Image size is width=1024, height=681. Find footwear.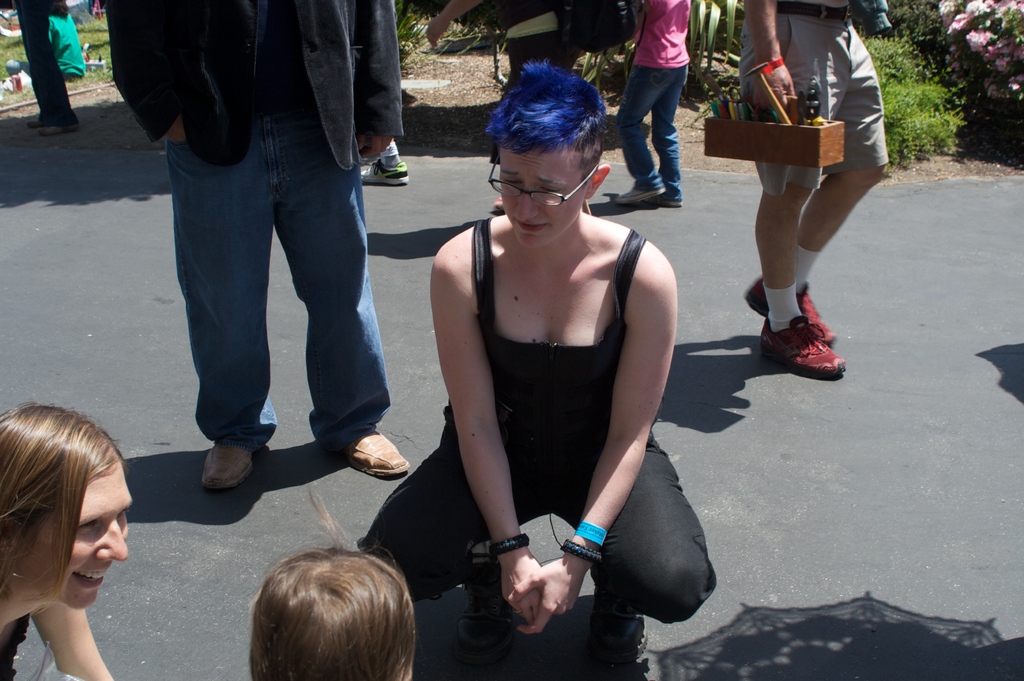
359,155,409,181.
